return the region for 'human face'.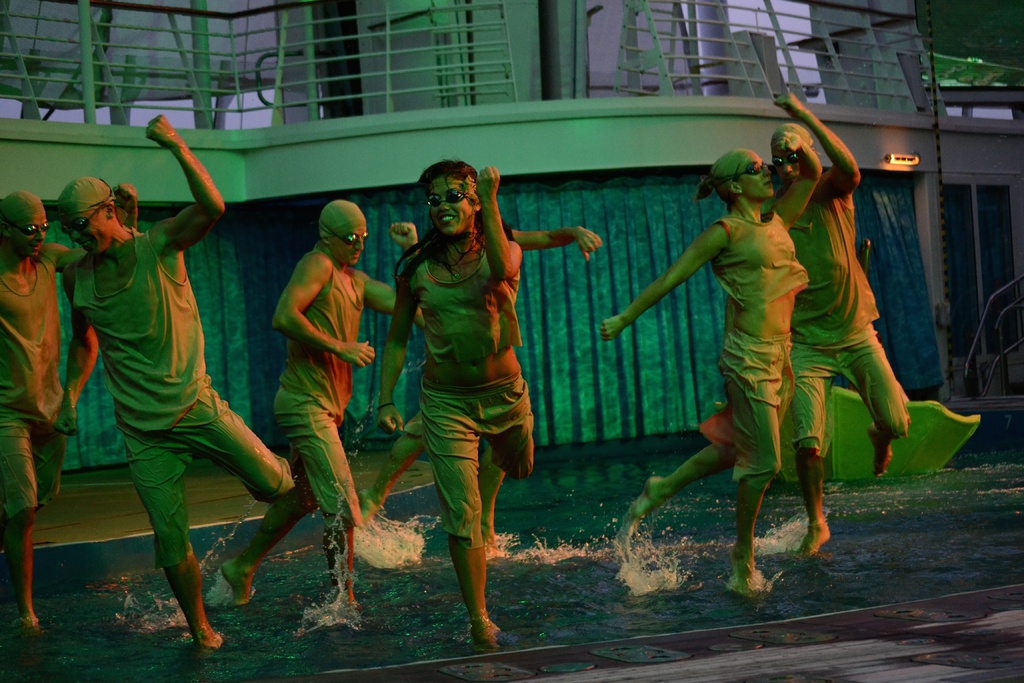
locate(428, 183, 474, 235).
